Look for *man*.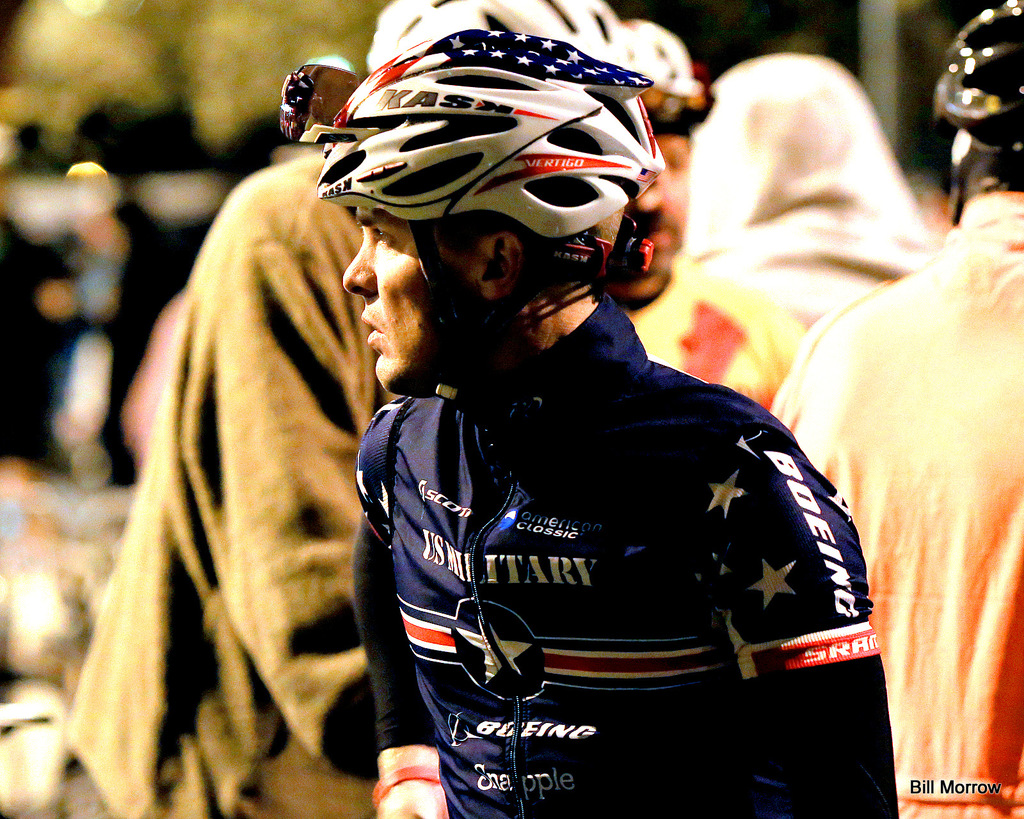
Found: bbox(762, 0, 1023, 818).
